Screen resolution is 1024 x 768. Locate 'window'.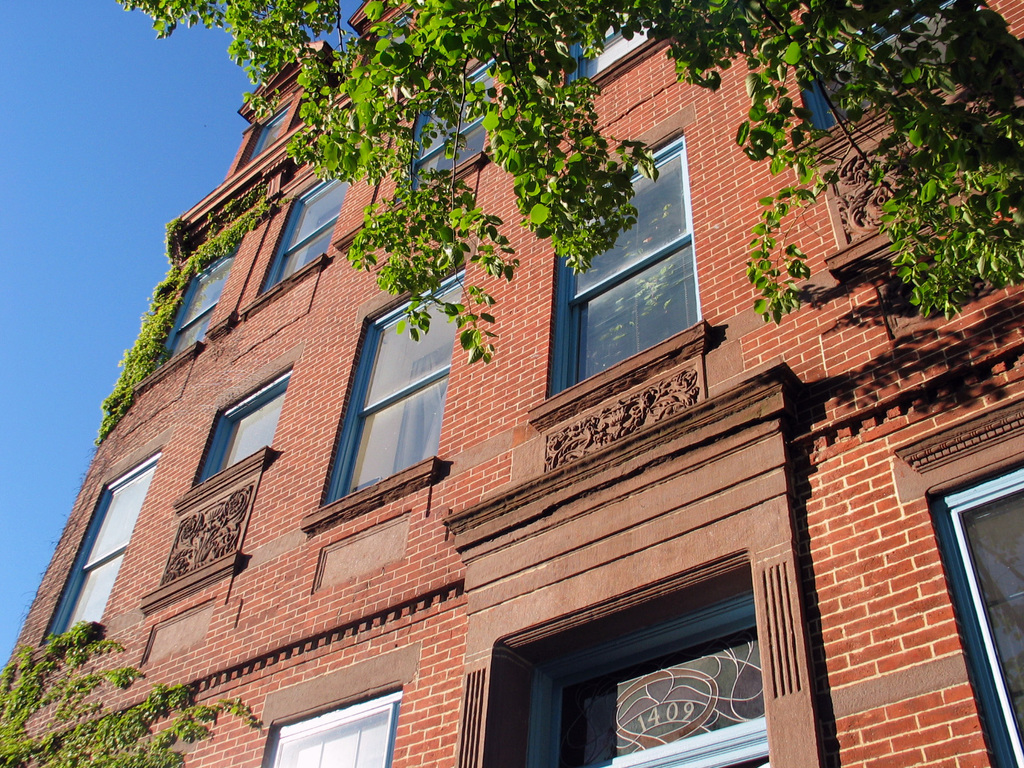
(550,2,682,104).
